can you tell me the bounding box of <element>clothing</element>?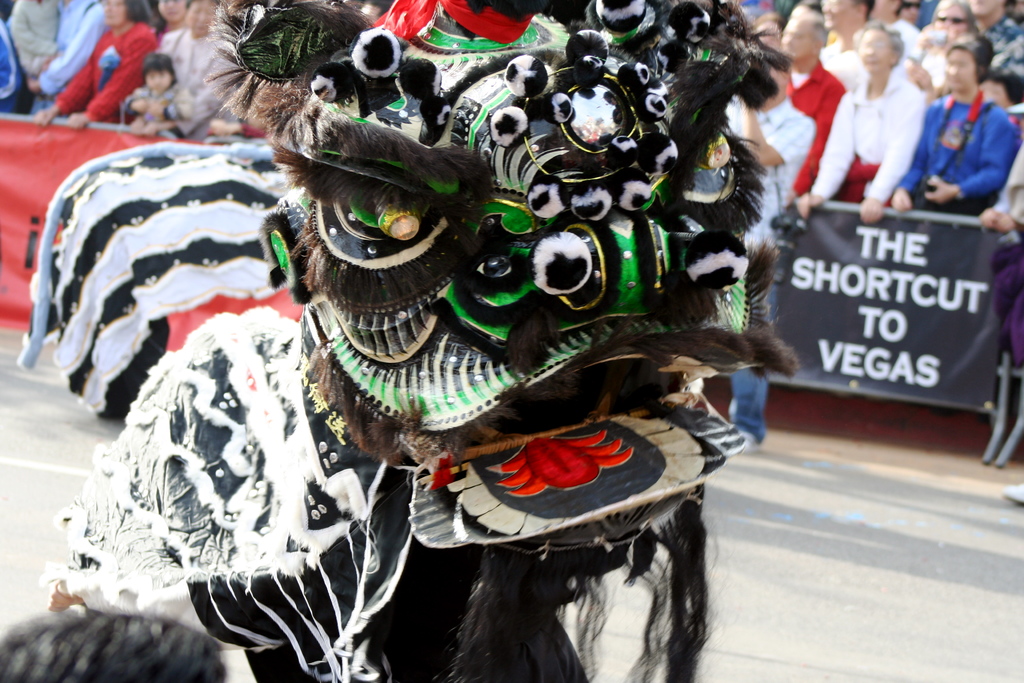
(801,65,924,205).
